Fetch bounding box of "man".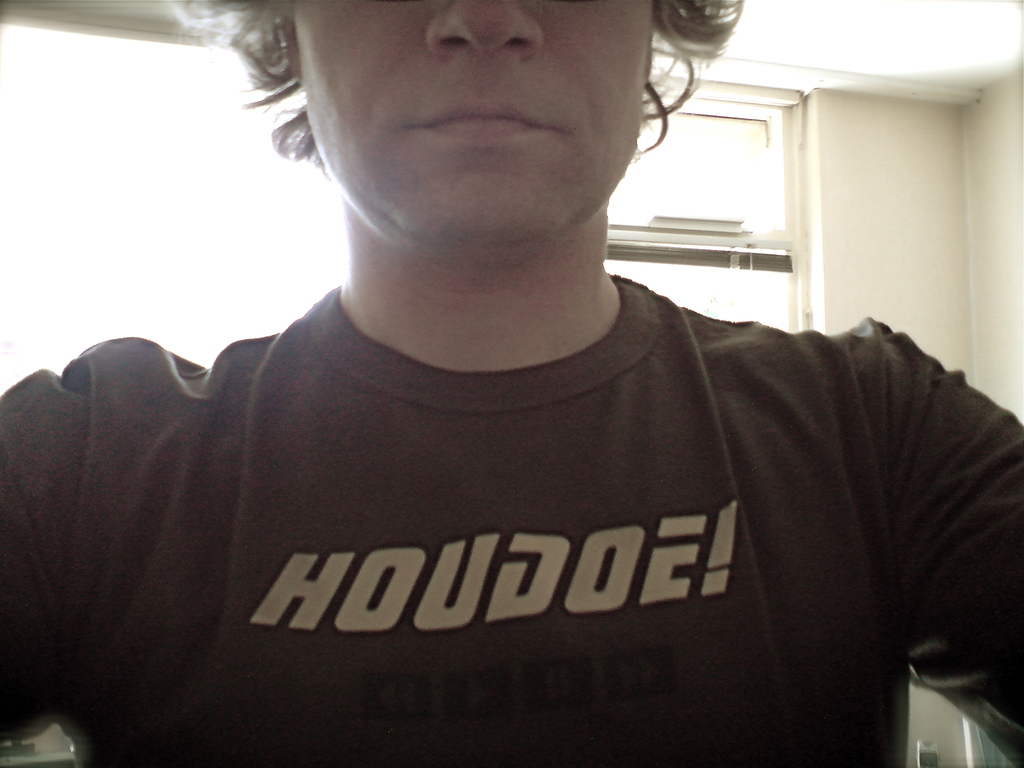
Bbox: box=[0, 0, 1023, 767].
